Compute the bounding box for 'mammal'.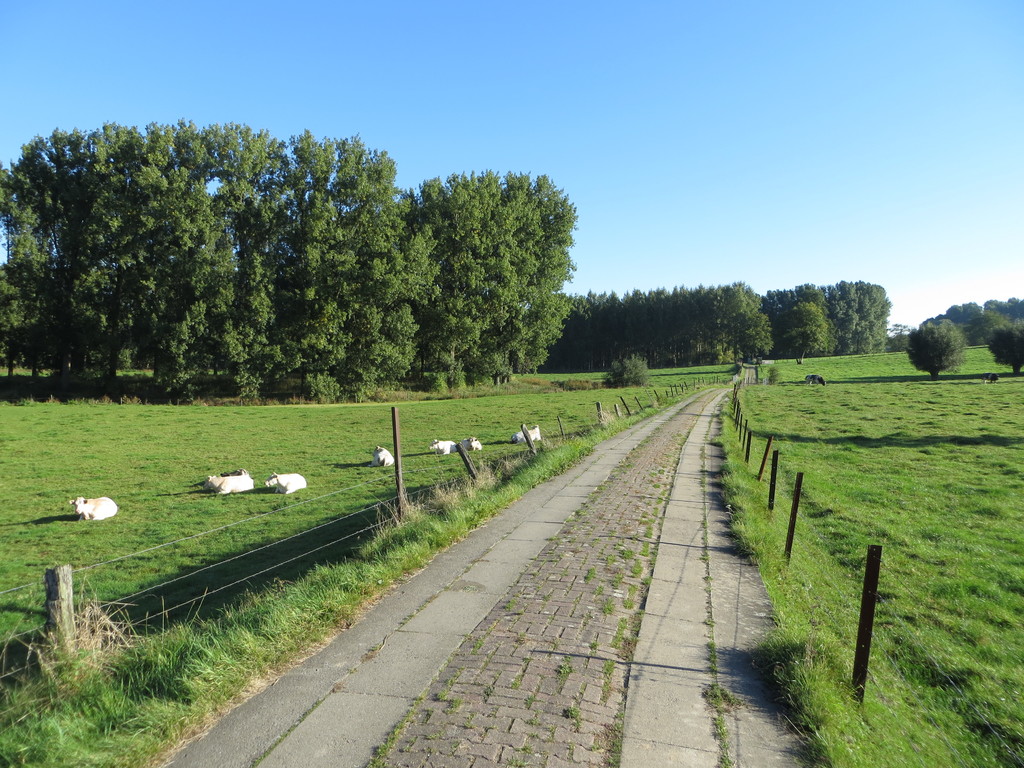
[267, 474, 300, 494].
